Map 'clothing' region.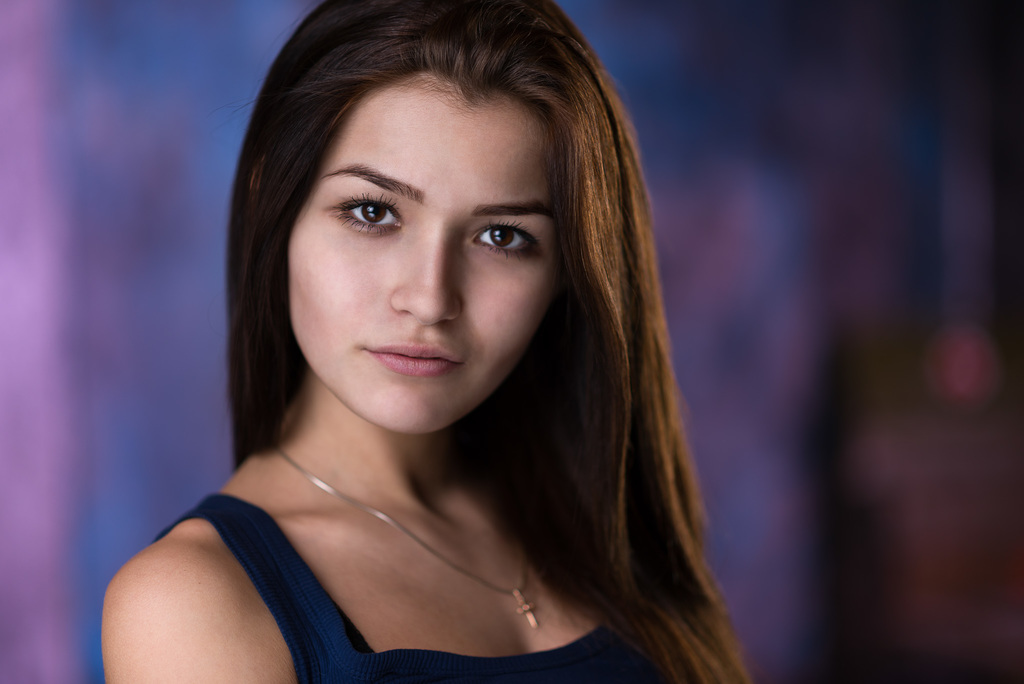
Mapped to 157:485:701:683.
